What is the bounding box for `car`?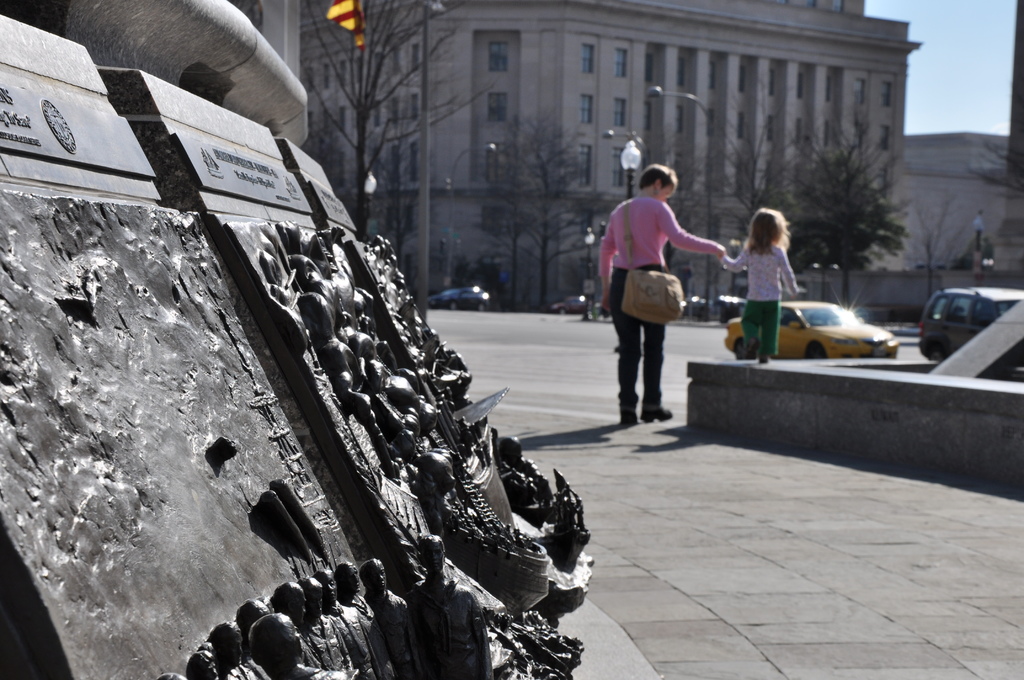
424/282/493/307.
